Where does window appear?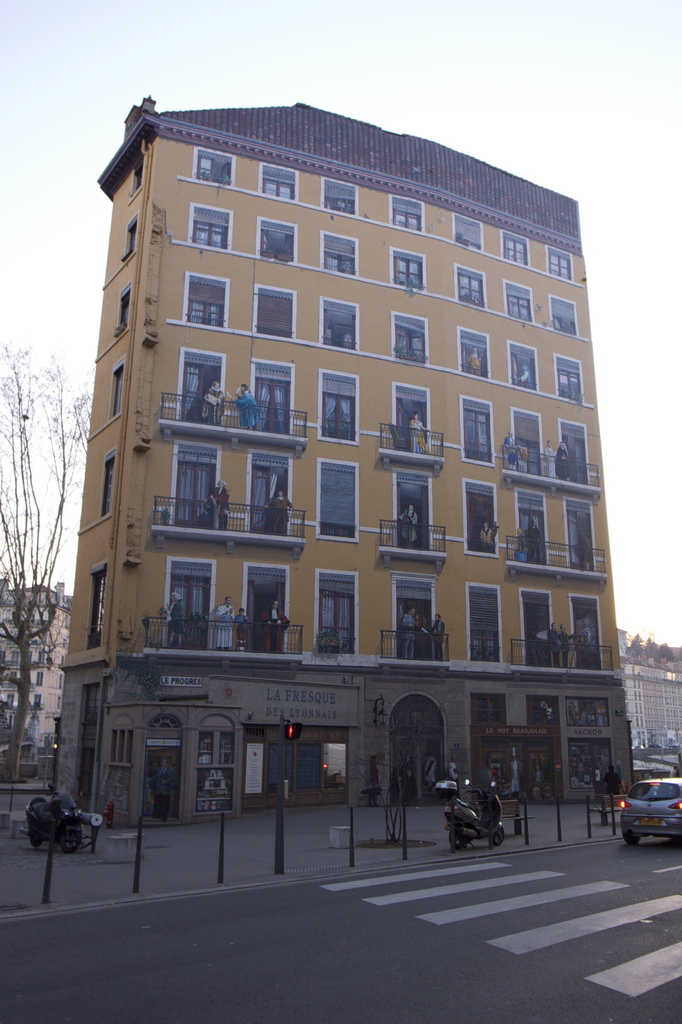
Appears at (313,462,363,539).
